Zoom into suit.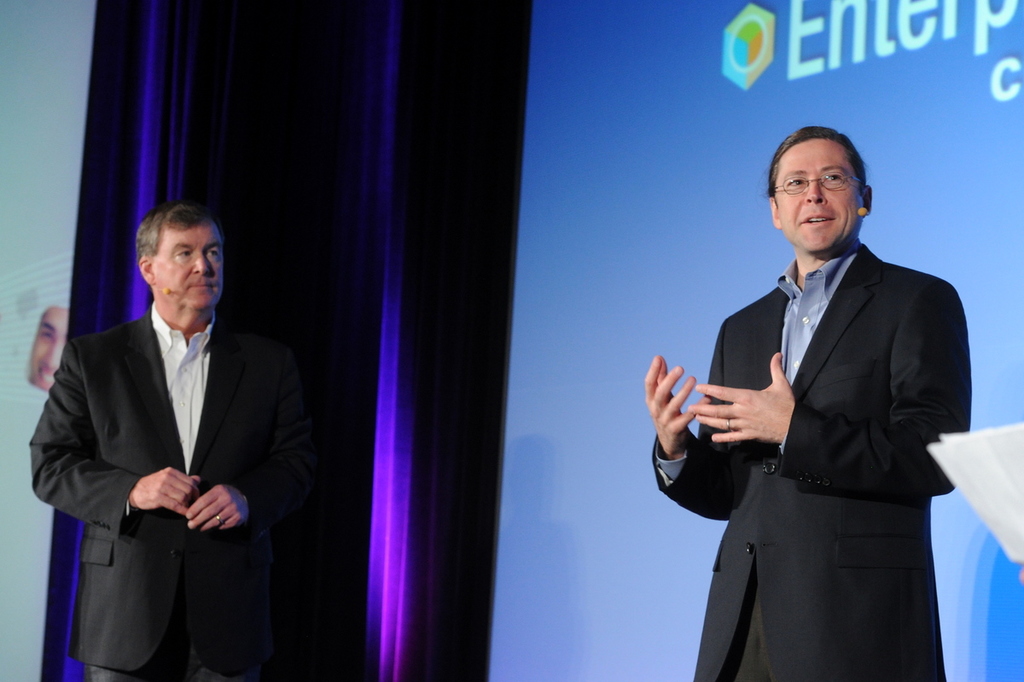
Zoom target: <bbox>666, 178, 983, 658</bbox>.
